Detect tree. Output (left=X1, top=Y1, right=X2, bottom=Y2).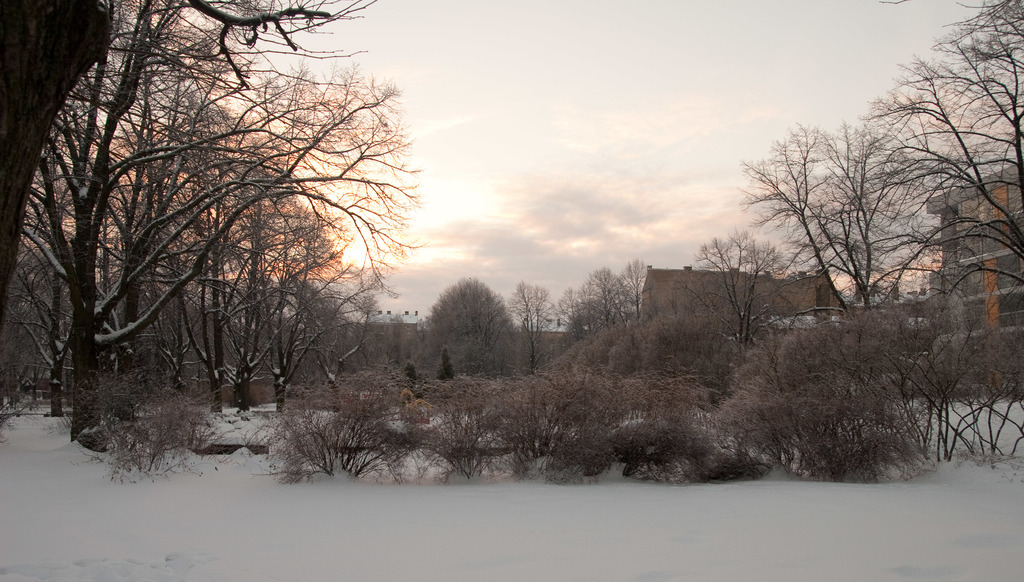
(left=501, top=271, right=554, bottom=364).
